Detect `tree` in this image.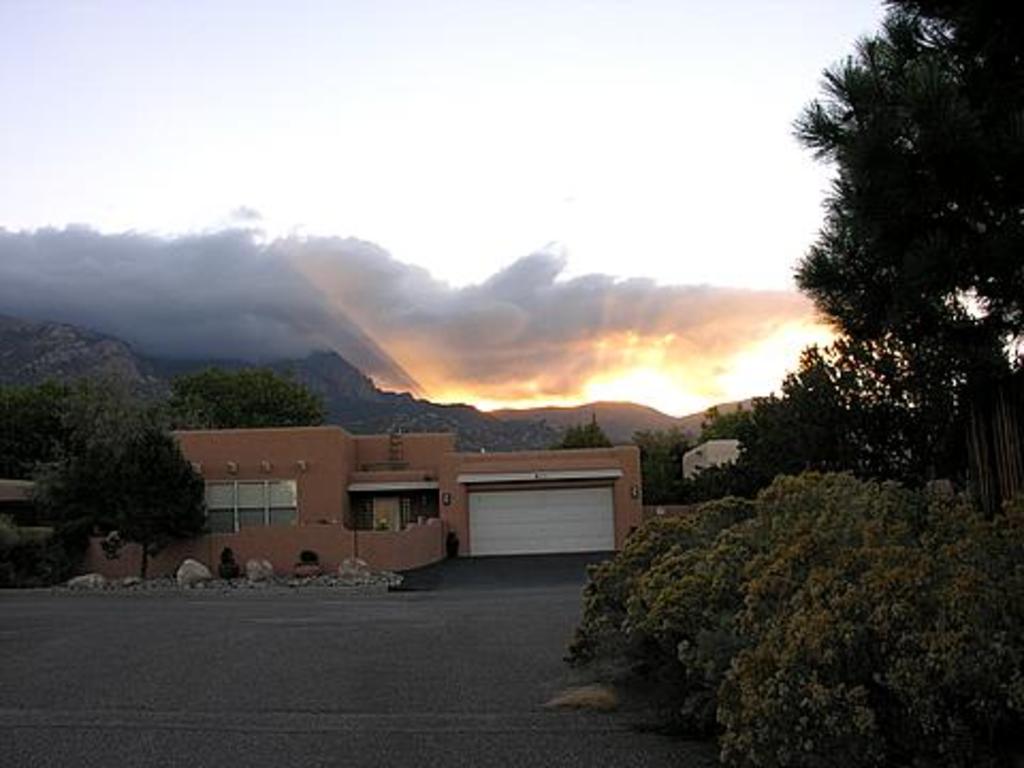
Detection: 134,375,333,429.
